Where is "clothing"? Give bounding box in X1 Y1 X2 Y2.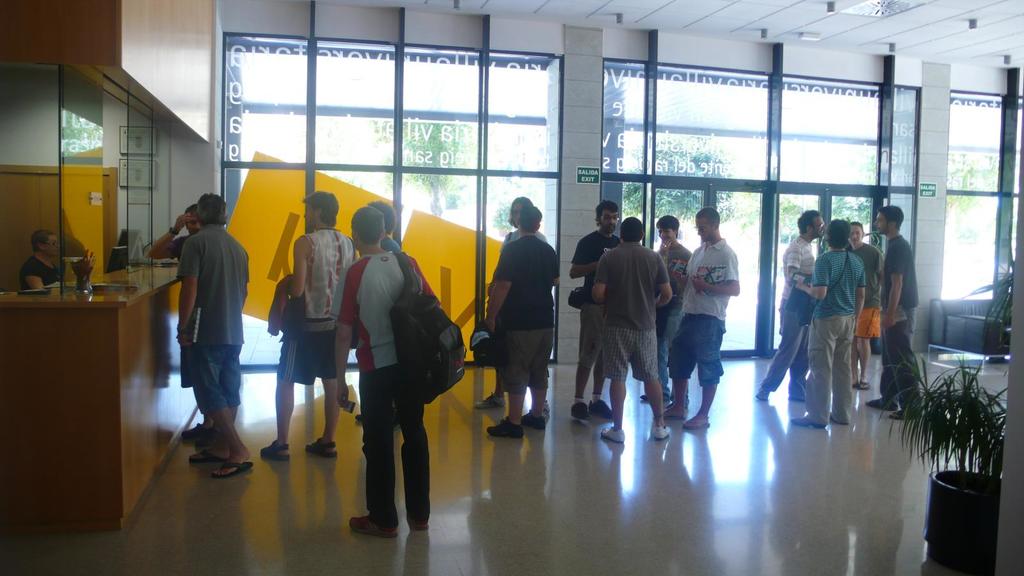
764 235 812 397.
